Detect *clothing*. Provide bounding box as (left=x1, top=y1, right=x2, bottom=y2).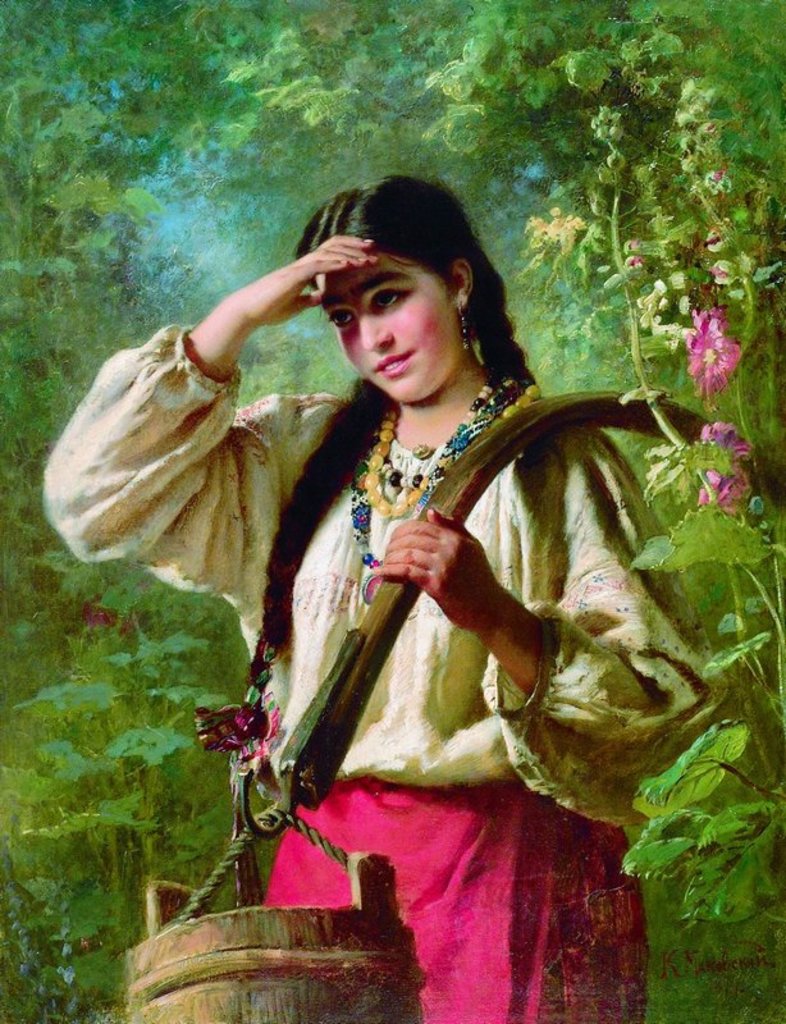
(left=40, top=330, right=737, bottom=1023).
